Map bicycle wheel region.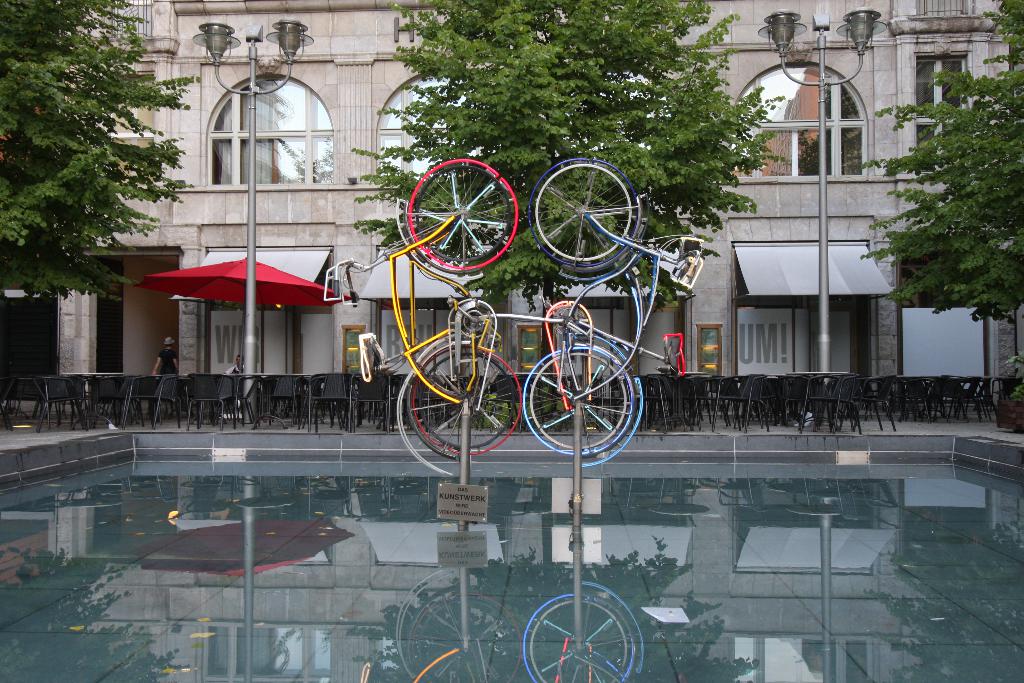
Mapped to detection(413, 352, 519, 454).
